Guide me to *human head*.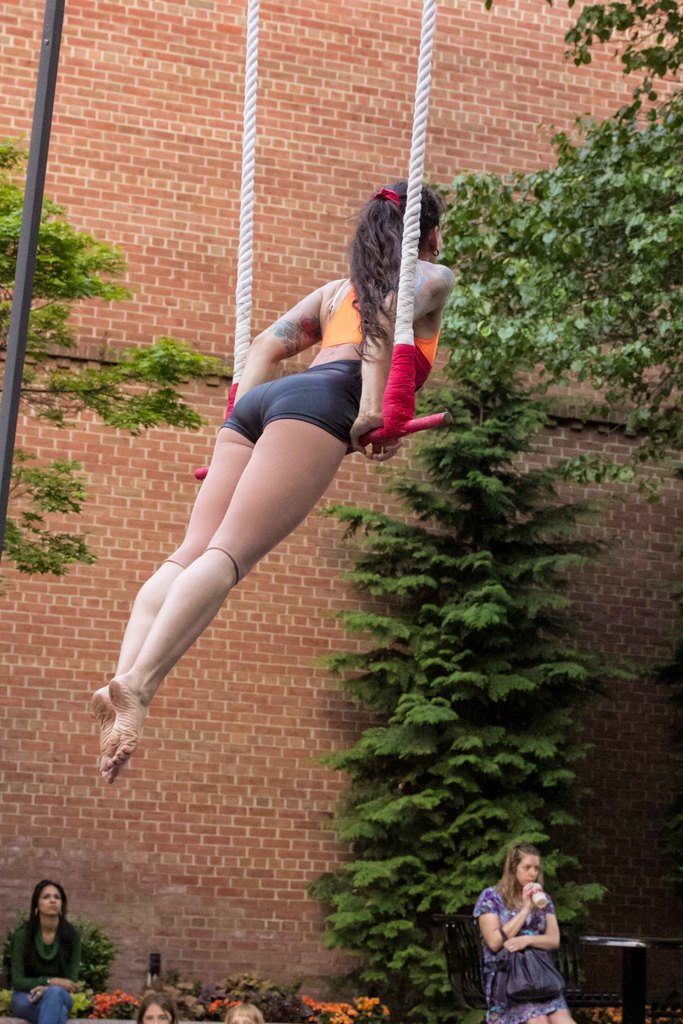
Guidance: [226, 1002, 263, 1023].
